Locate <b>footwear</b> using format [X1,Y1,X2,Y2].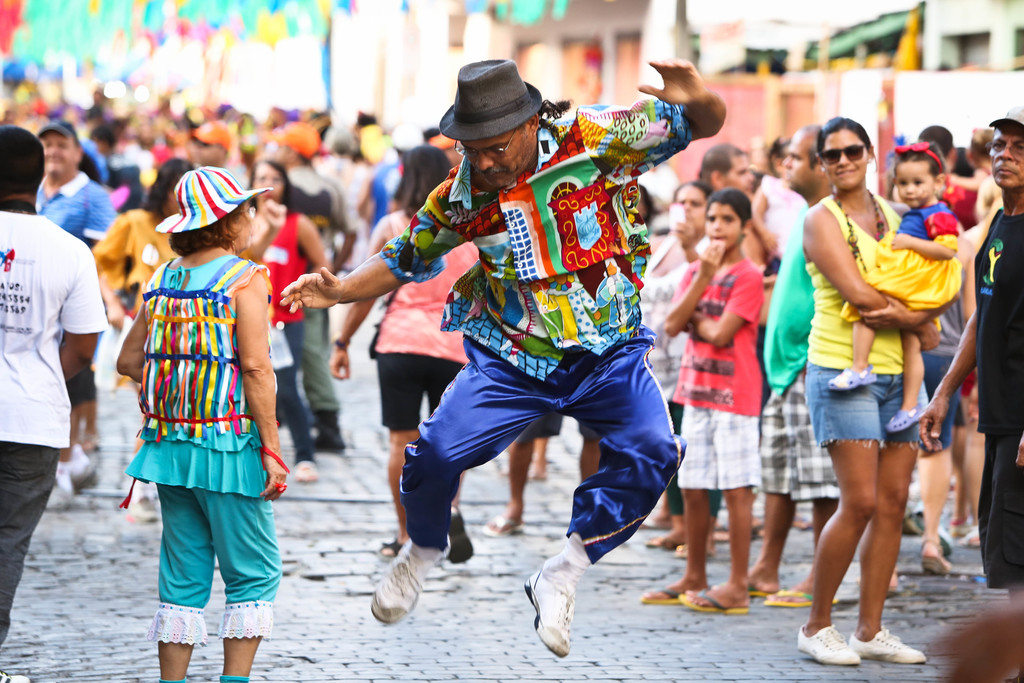
[900,511,922,537].
